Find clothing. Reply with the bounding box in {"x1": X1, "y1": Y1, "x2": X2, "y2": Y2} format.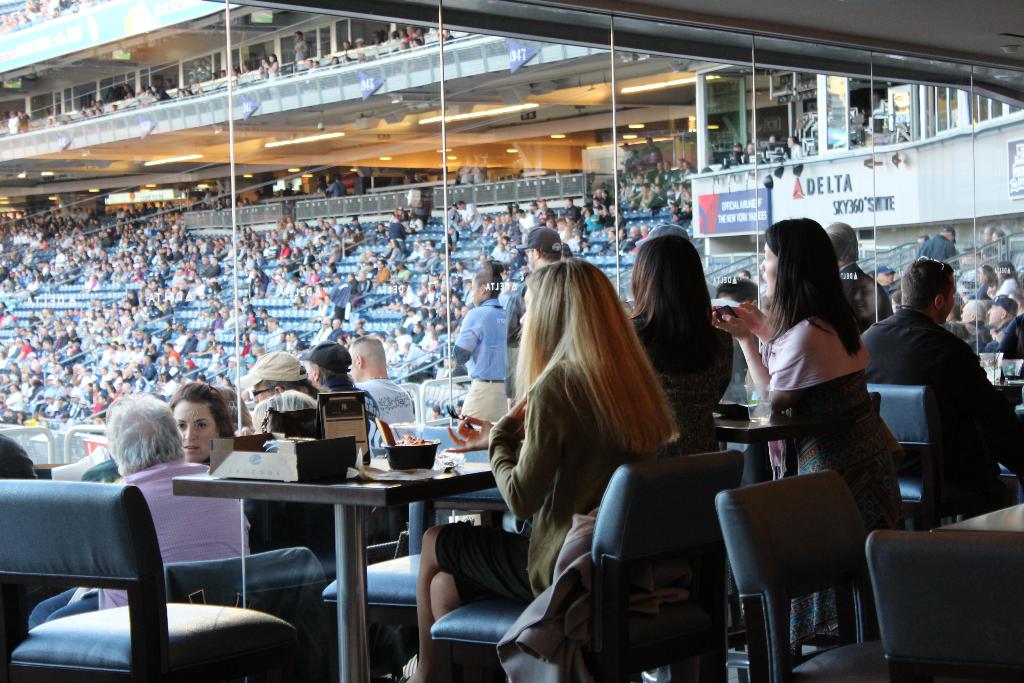
{"x1": 835, "y1": 264, "x2": 896, "y2": 340}.
